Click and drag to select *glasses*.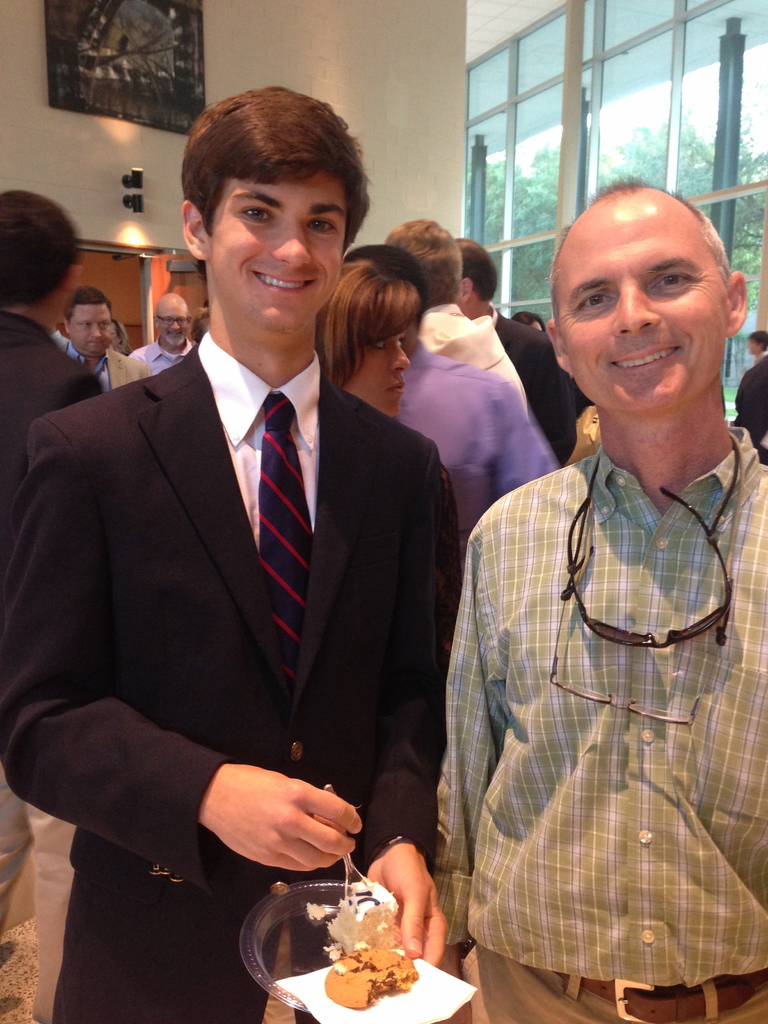
Selection: Rect(548, 591, 726, 727).
